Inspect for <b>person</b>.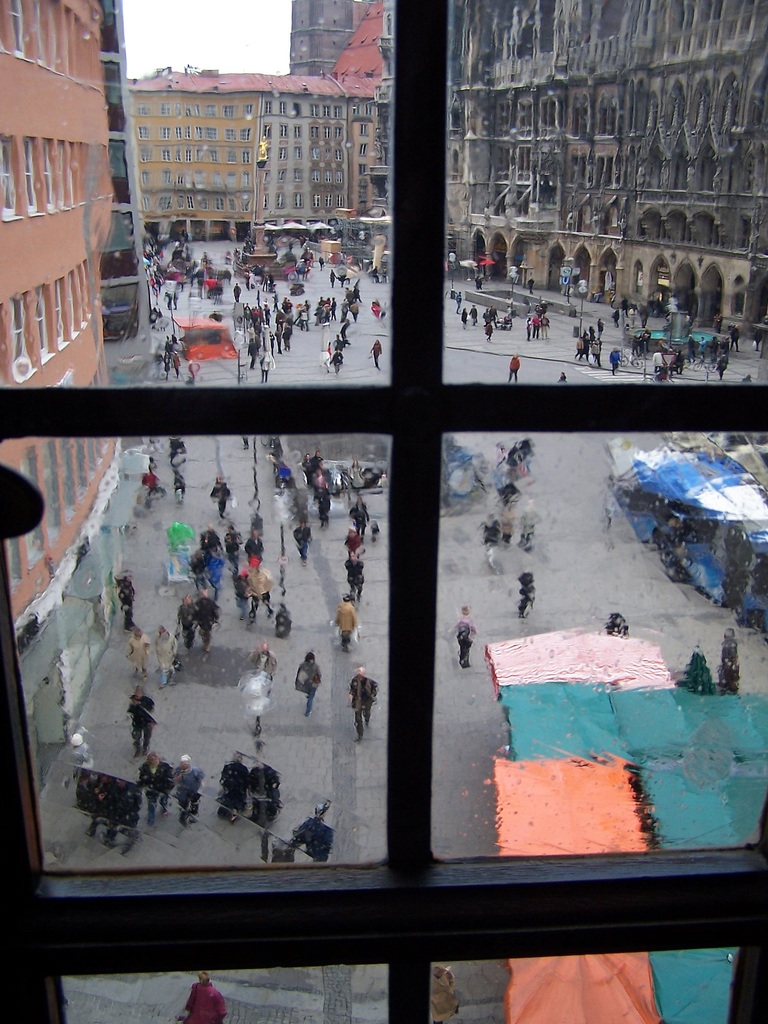
Inspection: 177, 595, 193, 639.
